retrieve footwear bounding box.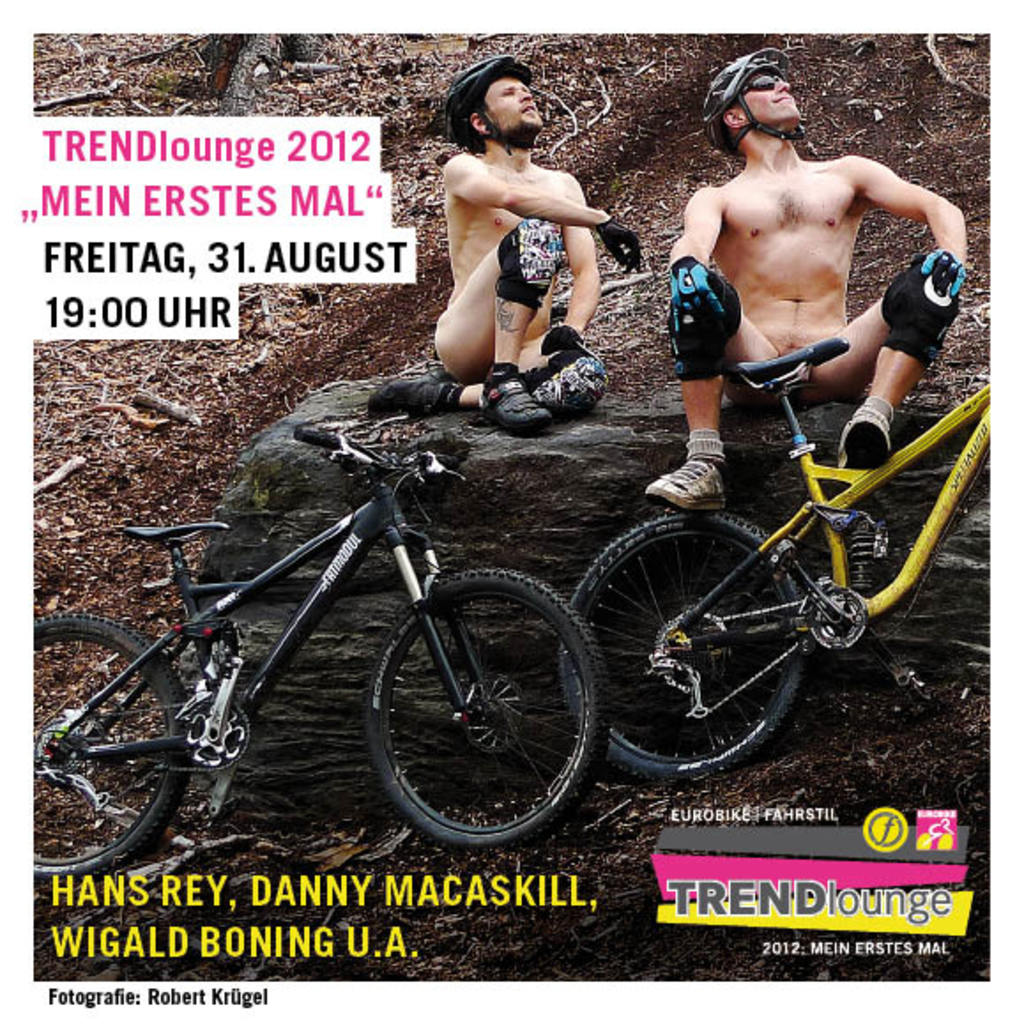
Bounding box: 478, 370, 541, 428.
